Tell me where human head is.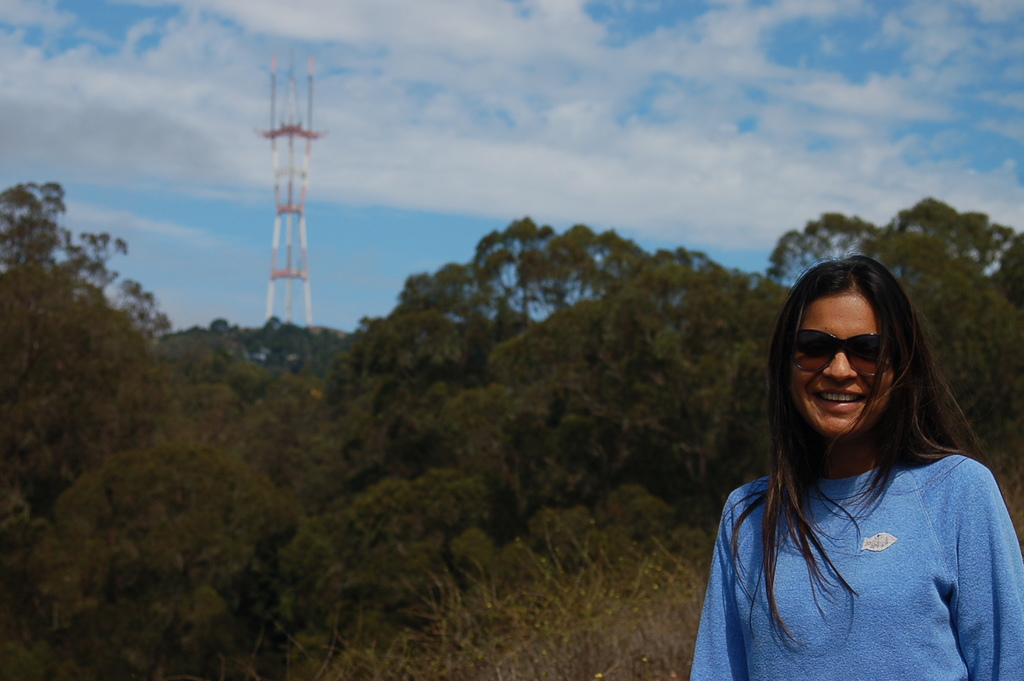
human head is at pyautogui.locateOnScreen(790, 266, 938, 445).
